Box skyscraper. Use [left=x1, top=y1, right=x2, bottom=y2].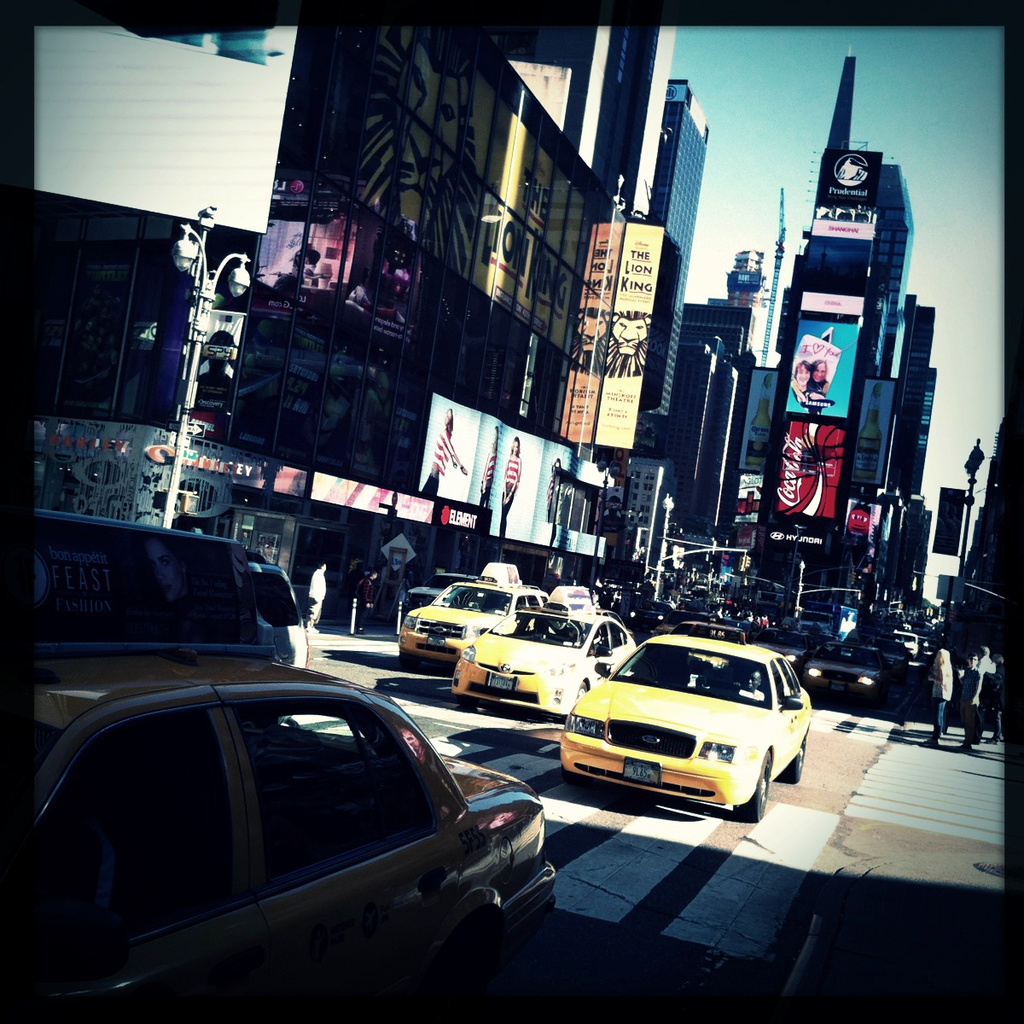
[left=738, top=55, right=945, bottom=618].
